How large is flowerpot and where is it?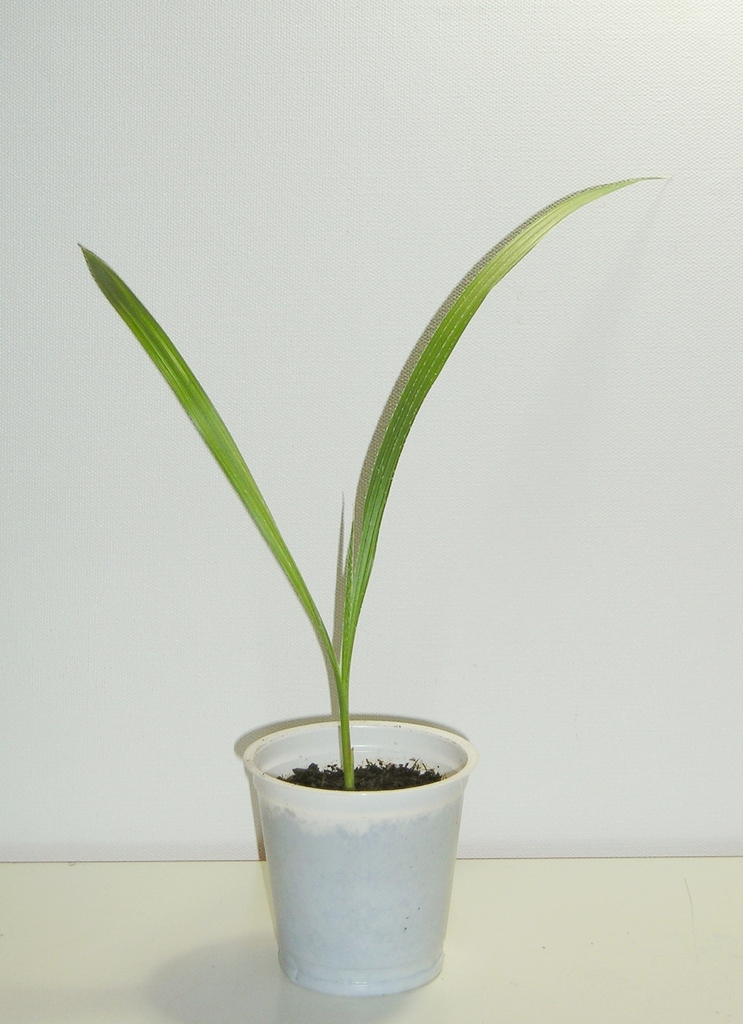
Bounding box: [246,719,473,979].
